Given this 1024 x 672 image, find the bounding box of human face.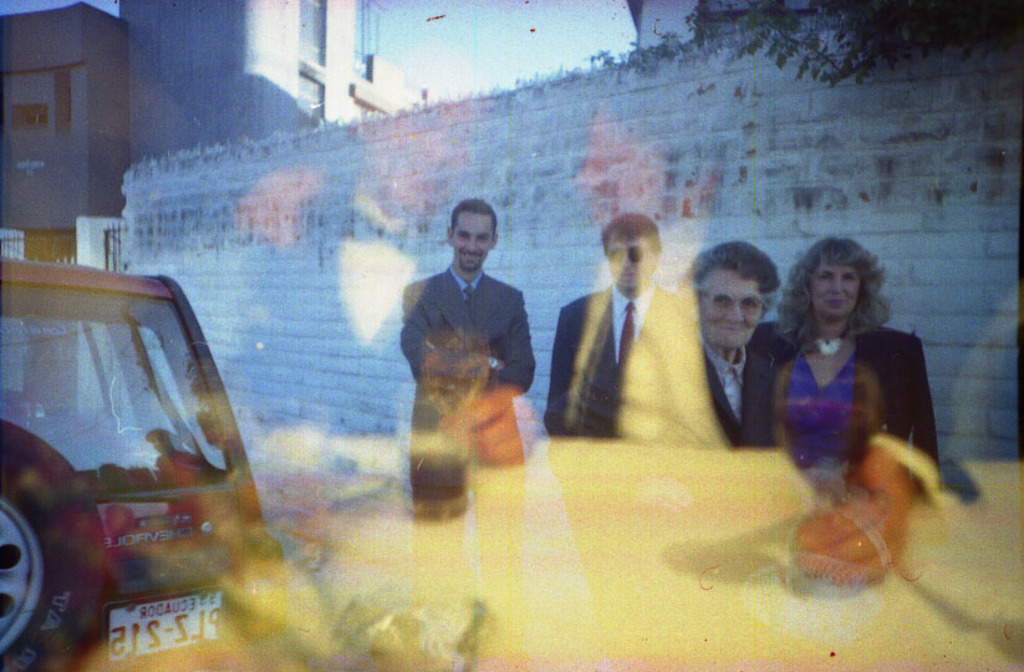
(left=812, top=264, right=862, bottom=320).
